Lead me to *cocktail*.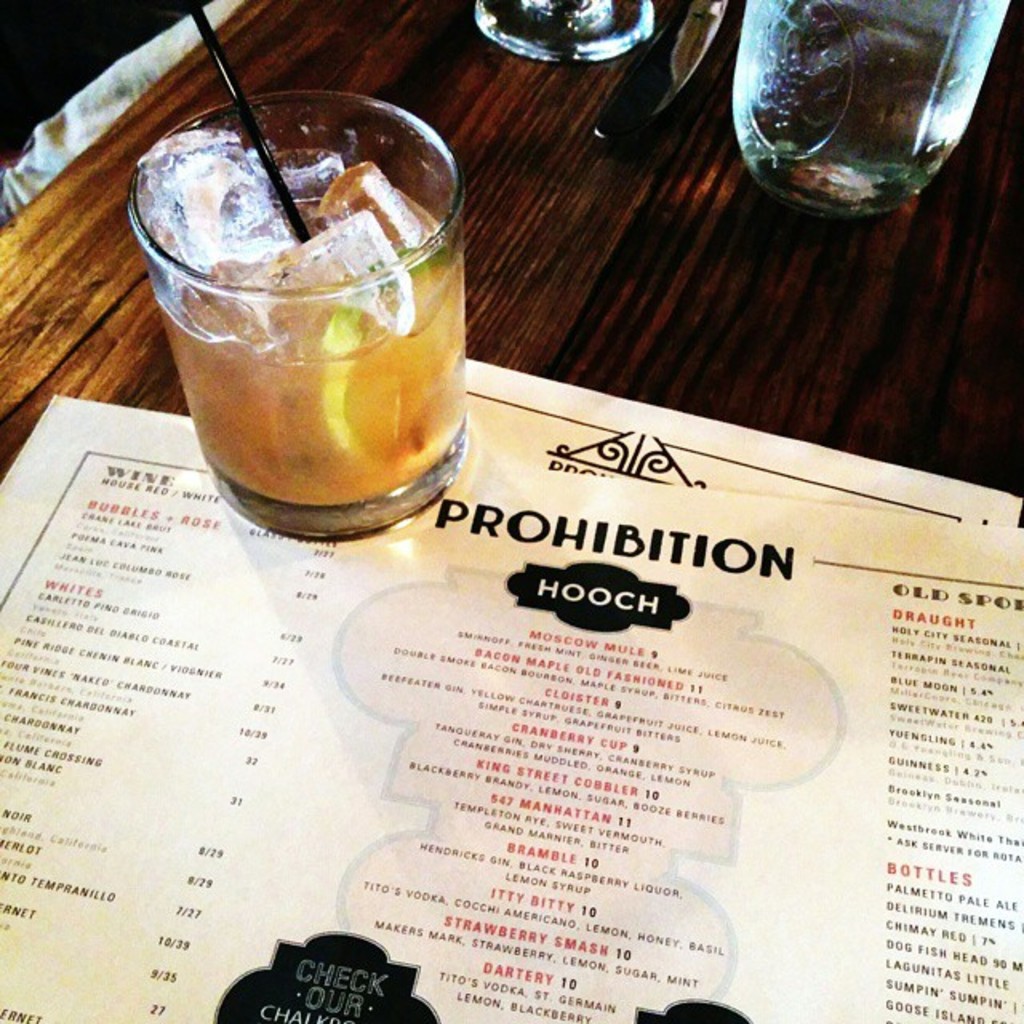
Lead to bbox=(142, 107, 478, 518).
